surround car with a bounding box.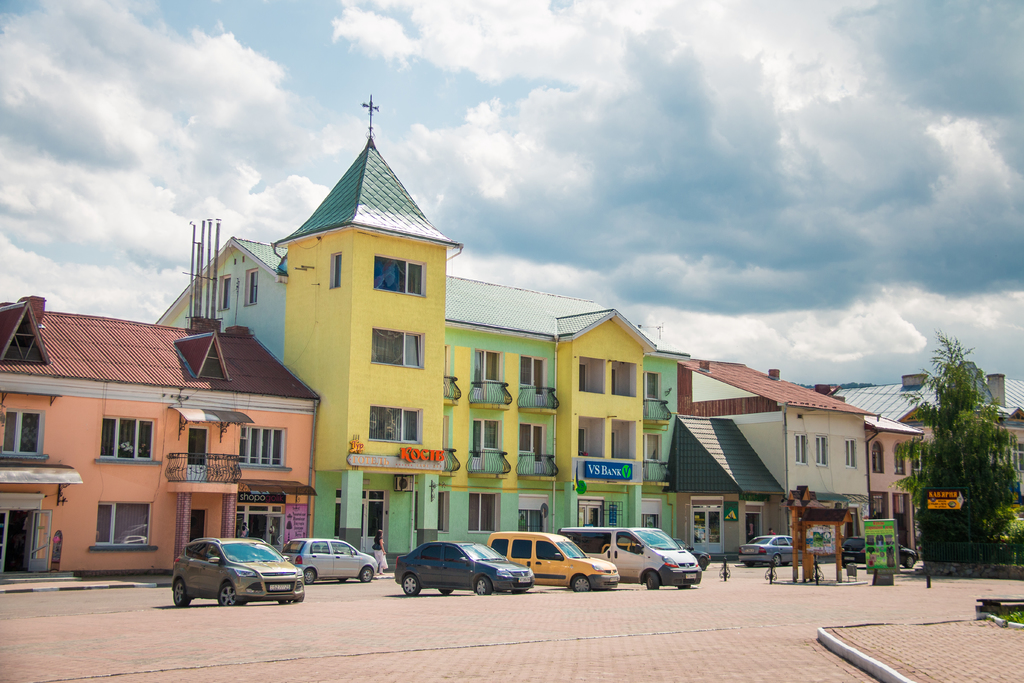
{"left": 486, "top": 529, "right": 621, "bottom": 597}.
